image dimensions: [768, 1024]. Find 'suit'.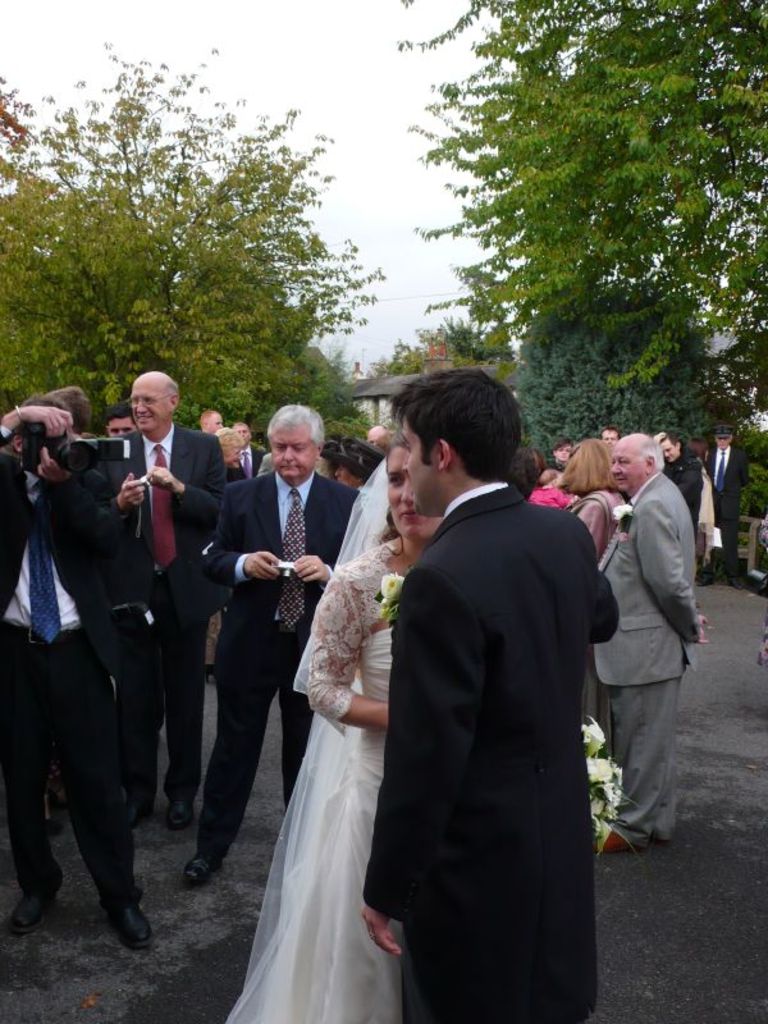
crop(369, 365, 621, 1023).
